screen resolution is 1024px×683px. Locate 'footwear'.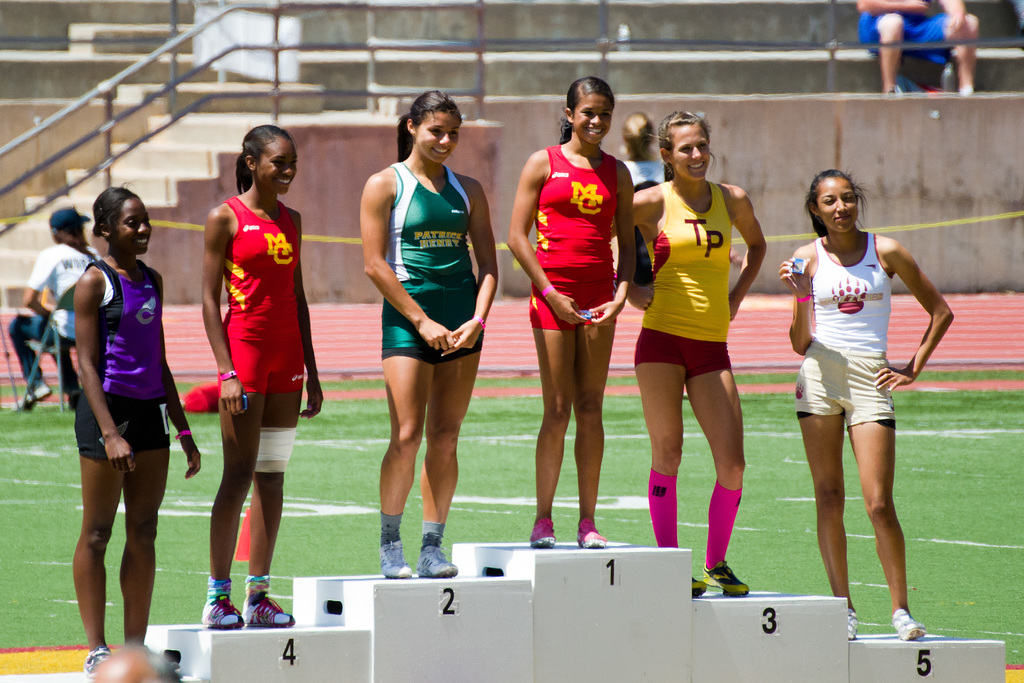
BBox(692, 580, 708, 600).
